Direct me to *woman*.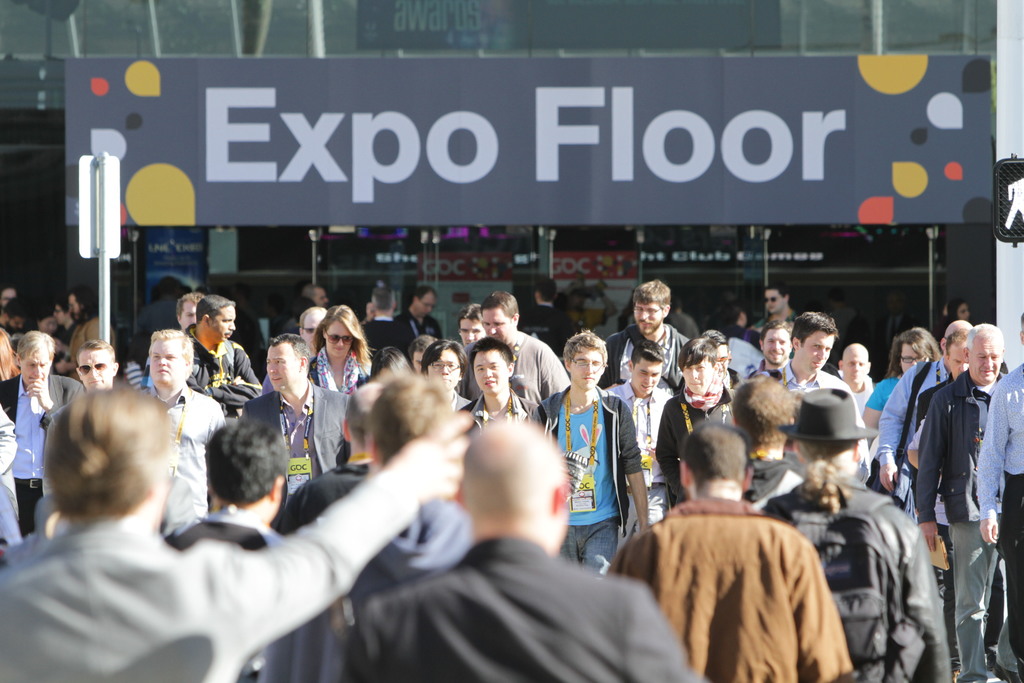
Direction: 308/302/372/393.
